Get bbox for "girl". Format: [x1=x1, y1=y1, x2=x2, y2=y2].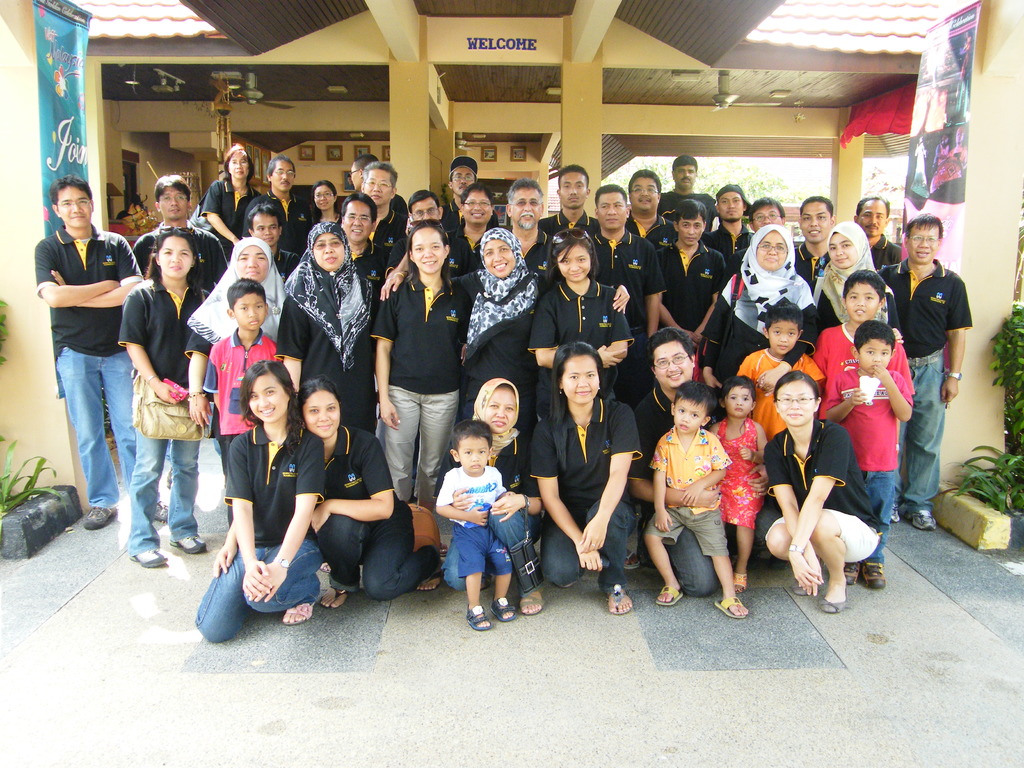
[x1=188, y1=352, x2=329, y2=652].
